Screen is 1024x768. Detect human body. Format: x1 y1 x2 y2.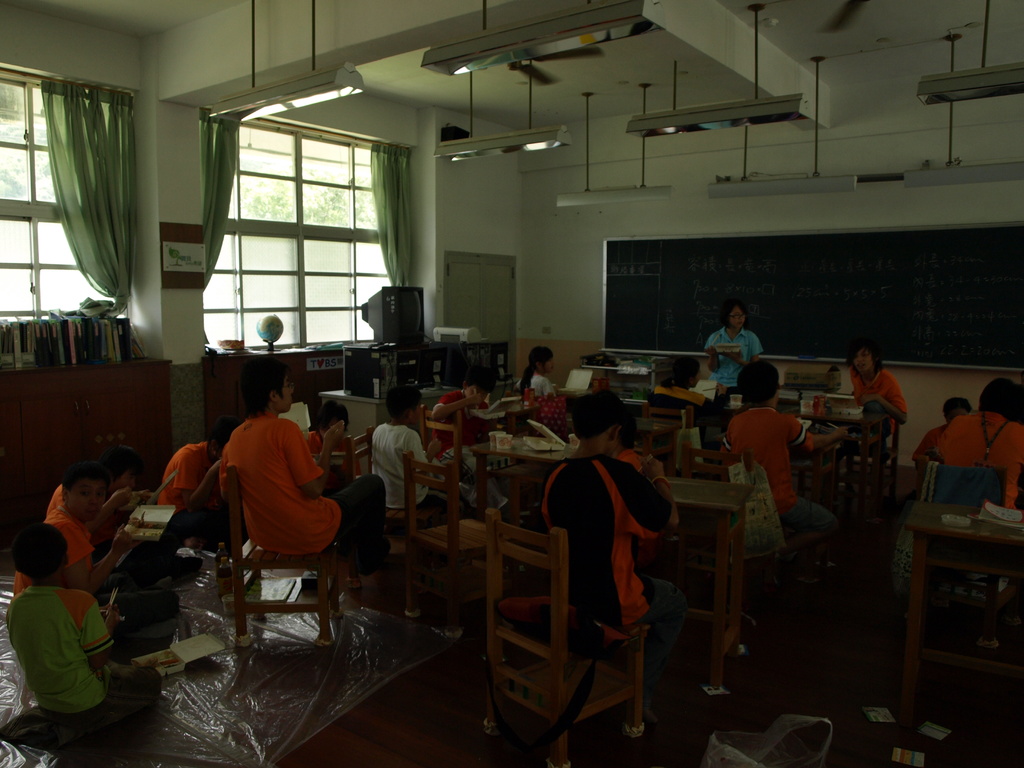
15 504 128 598.
